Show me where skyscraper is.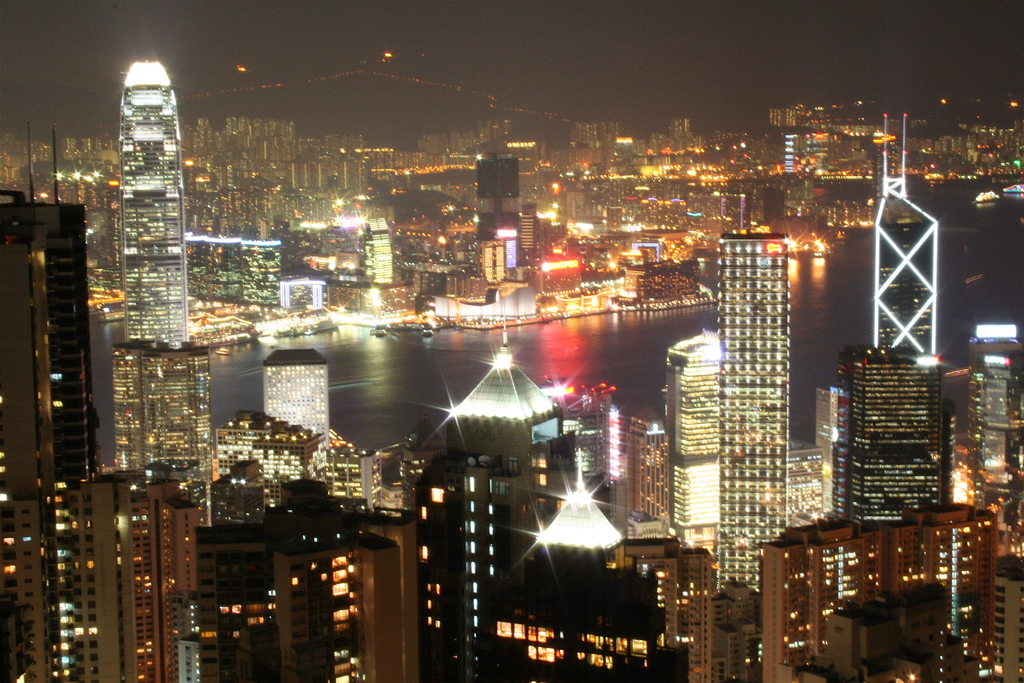
skyscraper is at crop(713, 583, 760, 682).
